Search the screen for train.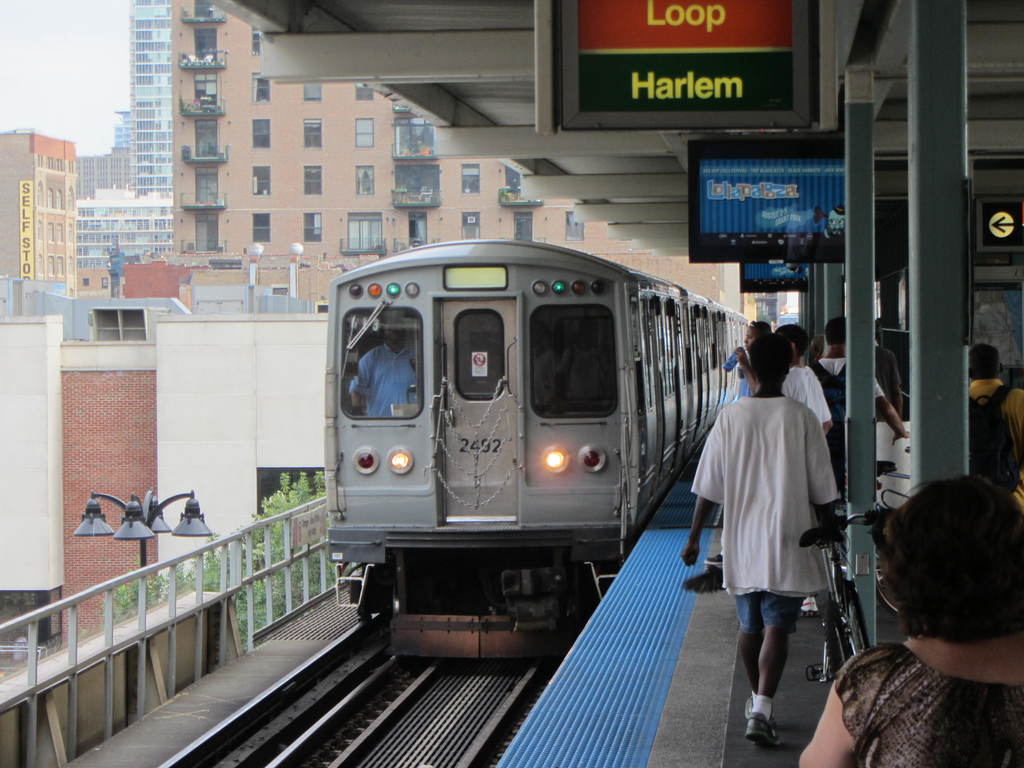
Found at bbox(324, 240, 755, 663).
